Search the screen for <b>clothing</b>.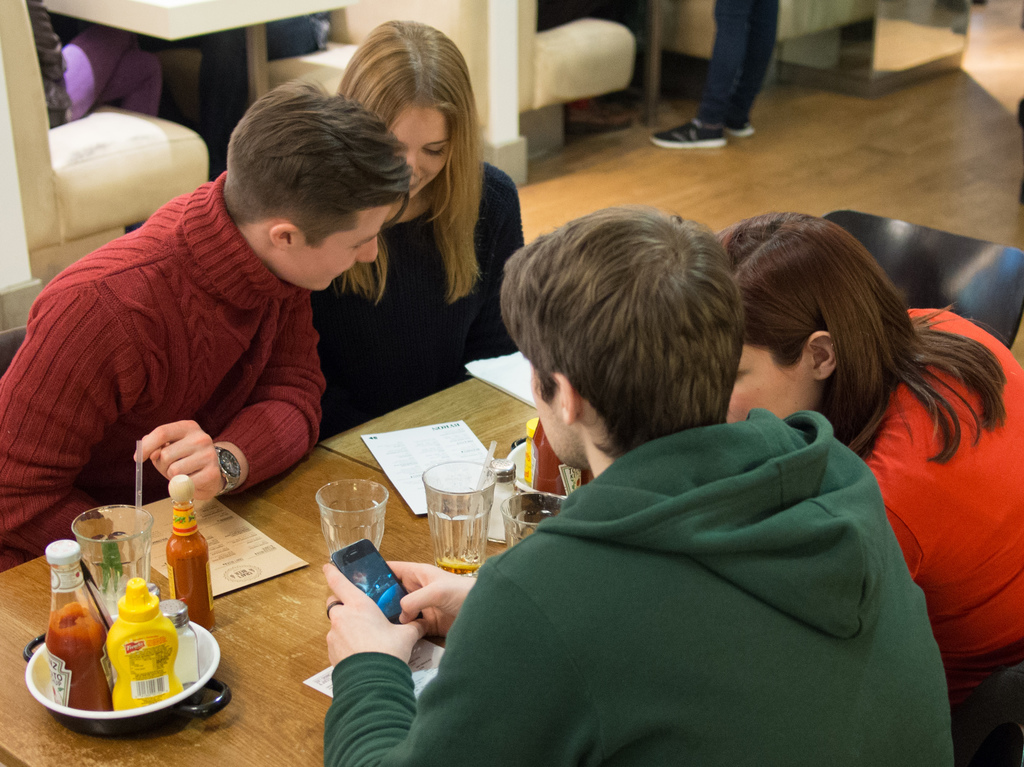
Found at x1=694, y1=0, x2=780, y2=125.
